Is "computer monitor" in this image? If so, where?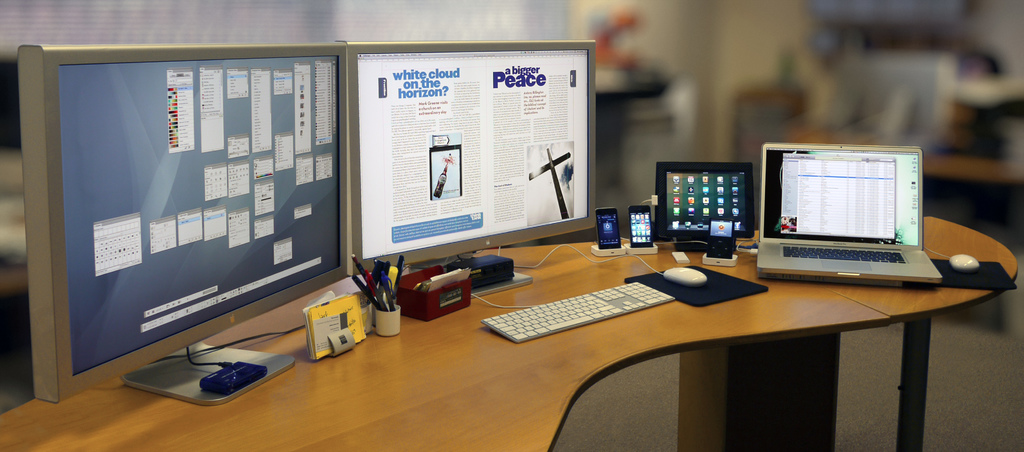
Yes, at l=337, t=37, r=598, b=281.
